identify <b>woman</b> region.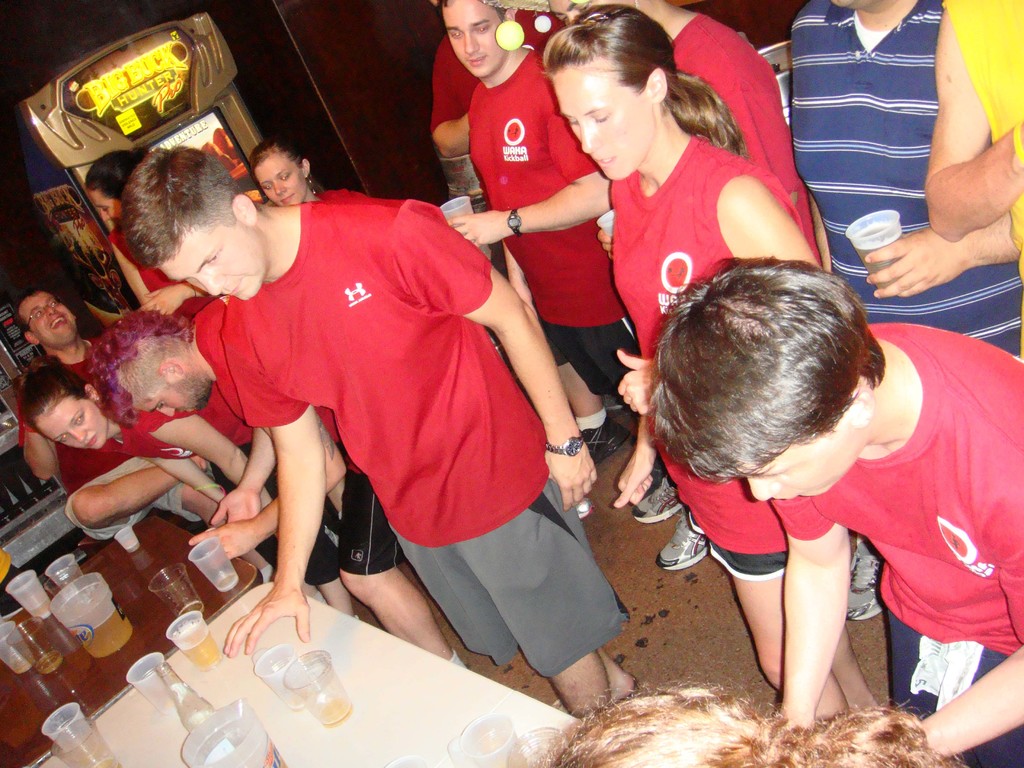
Region: bbox=[545, 1, 826, 721].
